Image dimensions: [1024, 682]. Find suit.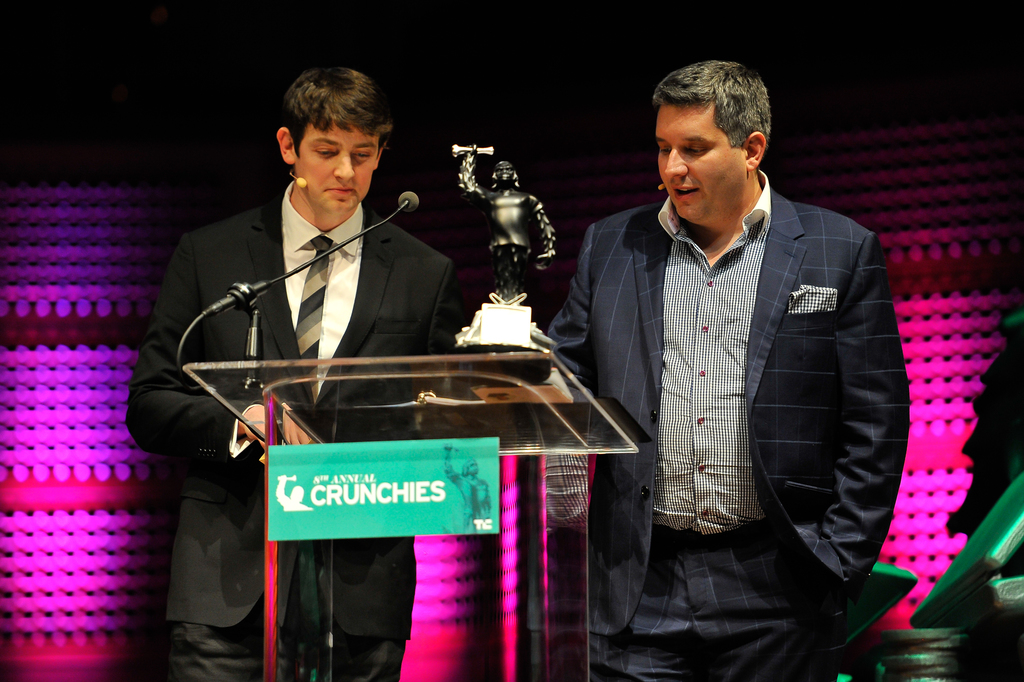
(x1=564, y1=118, x2=911, y2=659).
